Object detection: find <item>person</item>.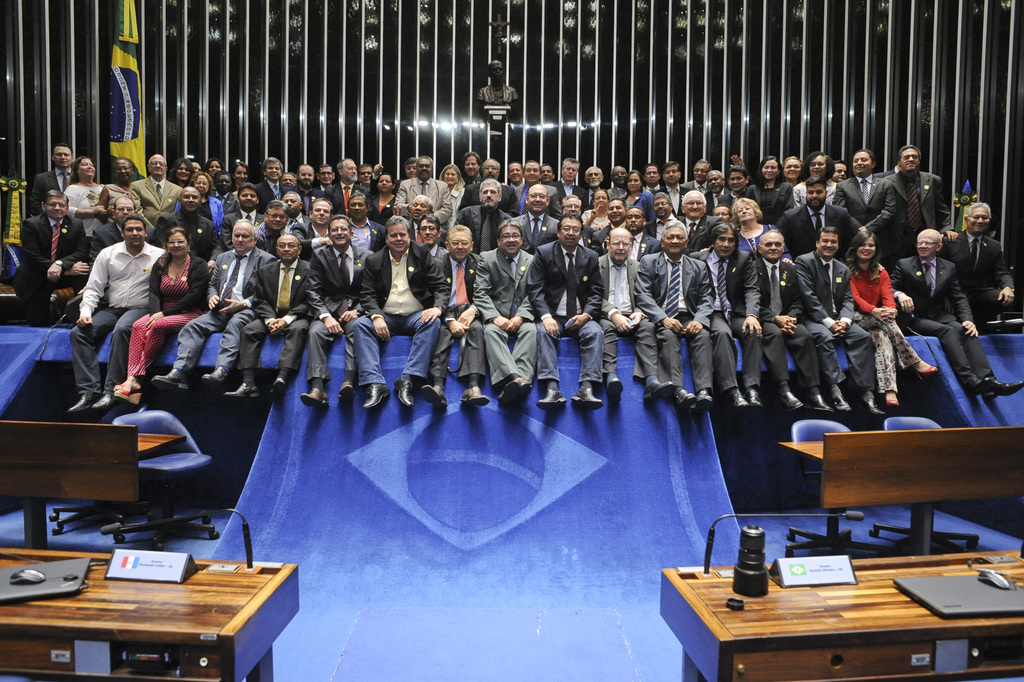
select_region(847, 219, 927, 426).
